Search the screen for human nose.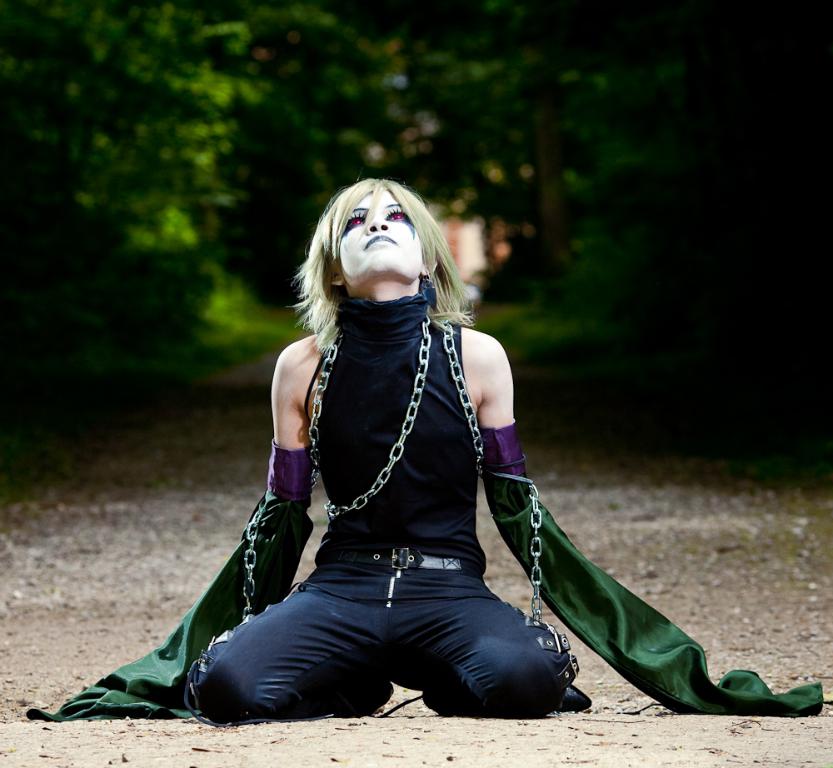
Found at box(366, 214, 389, 232).
